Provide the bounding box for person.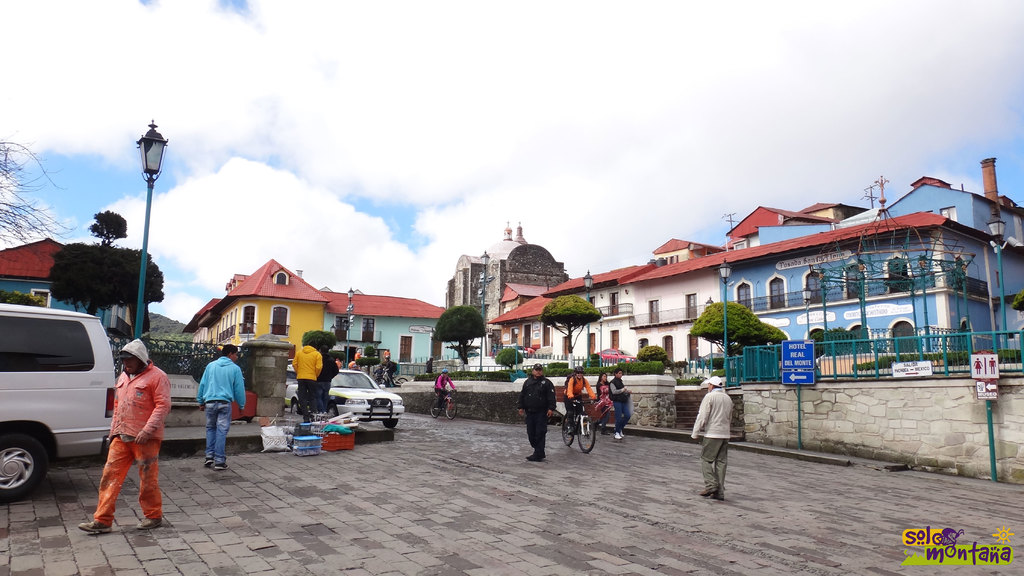
(590, 371, 609, 429).
